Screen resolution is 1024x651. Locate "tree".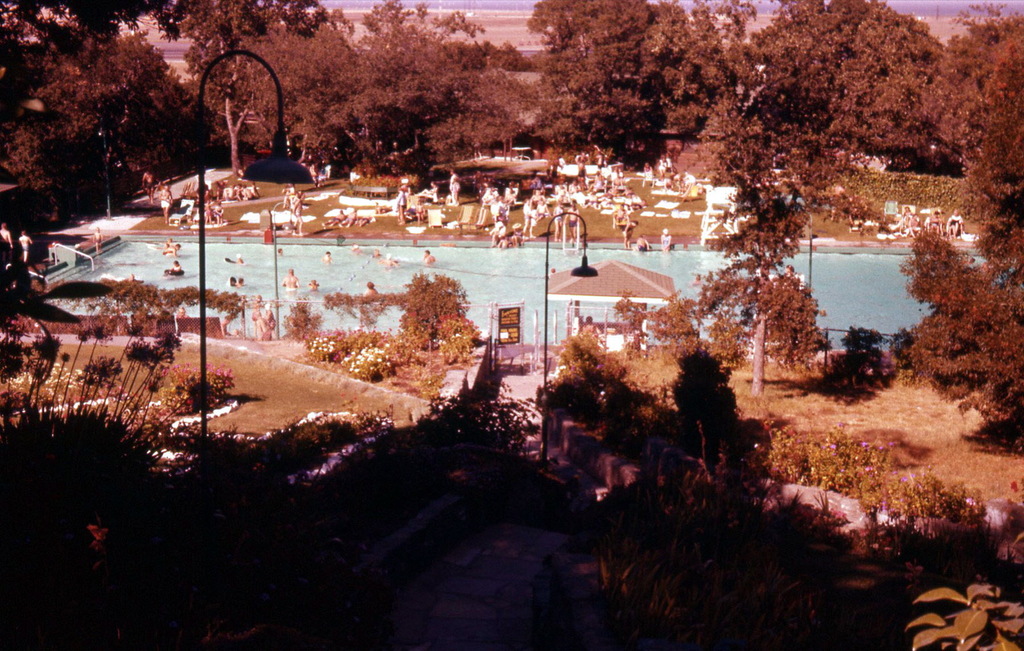
locate(643, 100, 886, 398).
